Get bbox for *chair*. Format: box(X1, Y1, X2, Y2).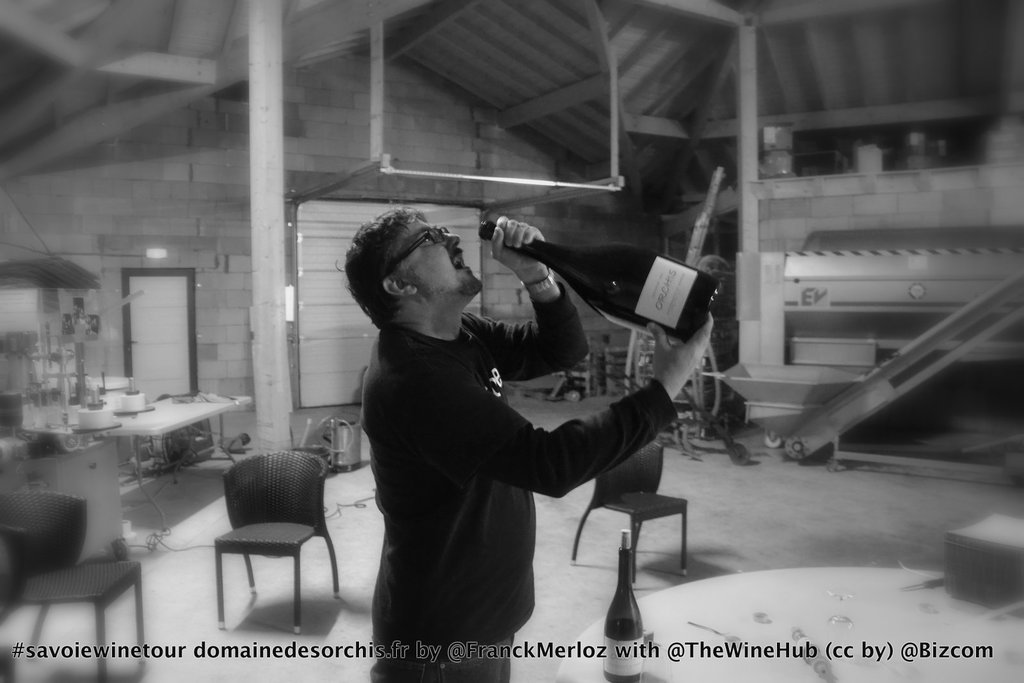
box(211, 447, 339, 630).
